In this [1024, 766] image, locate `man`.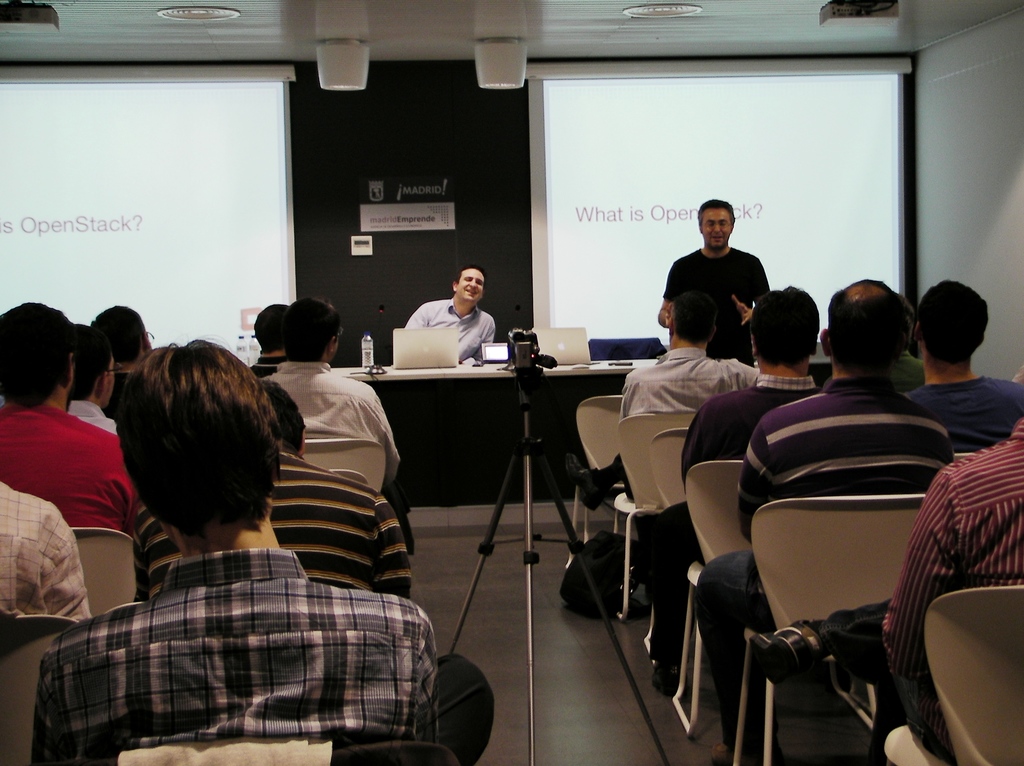
Bounding box: <box>904,277,1023,452</box>.
